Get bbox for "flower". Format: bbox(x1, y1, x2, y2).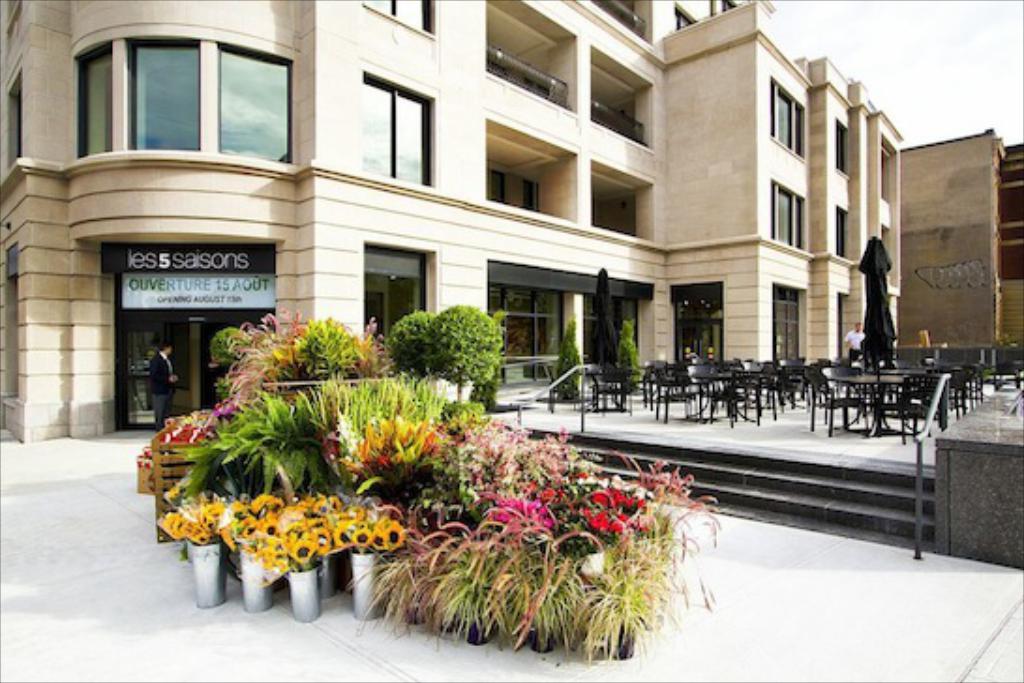
bbox(283, 539, 319, 567).
